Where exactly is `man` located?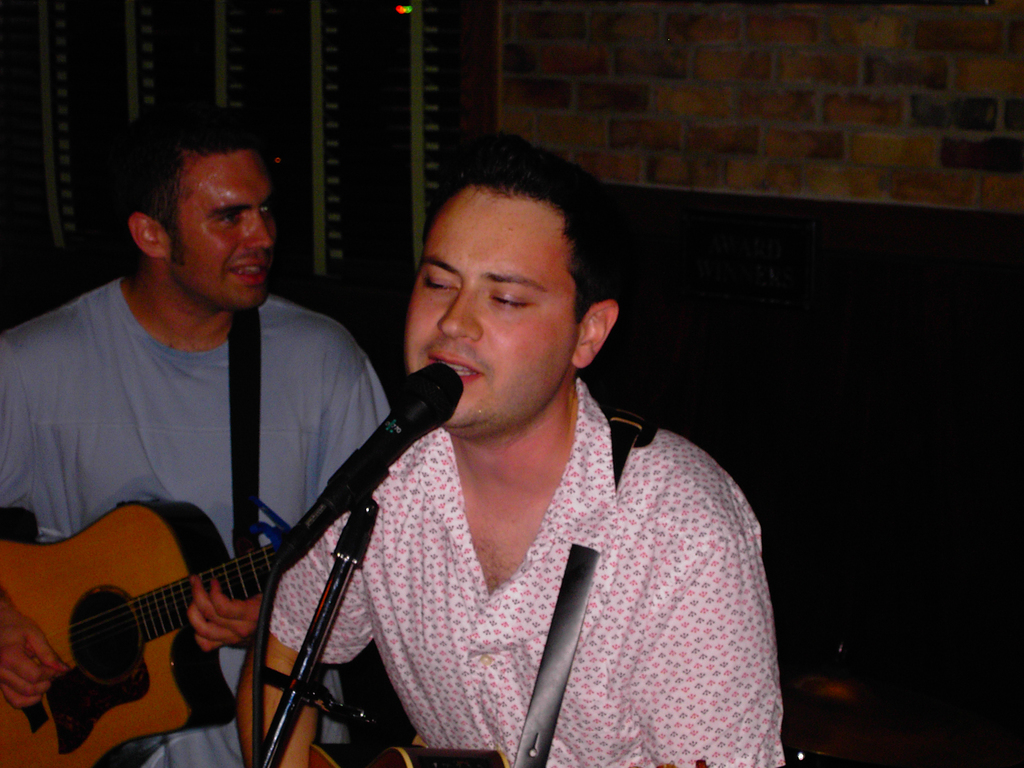
Its bounding box is 0:92:416:767.
